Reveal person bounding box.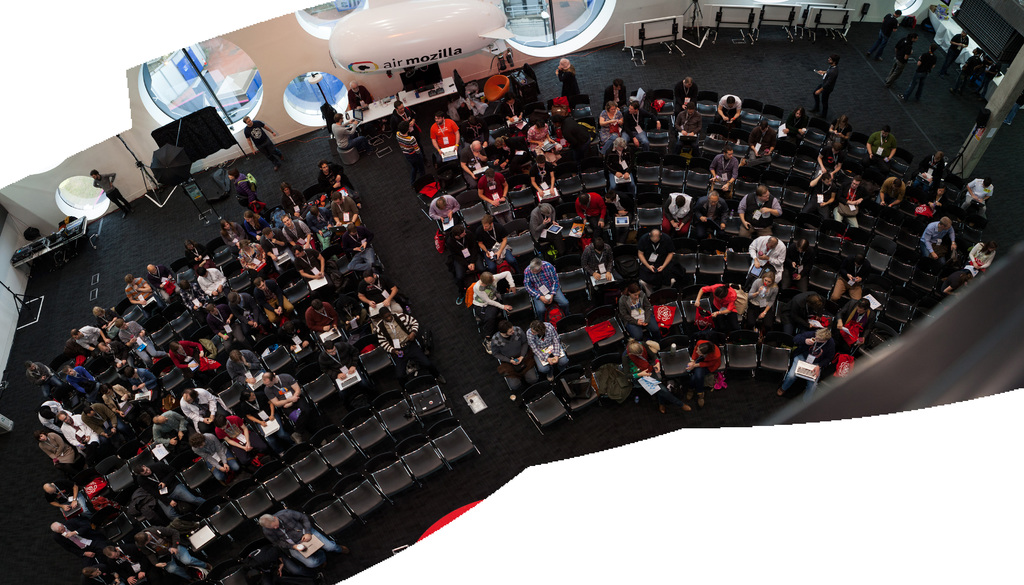
Revealed: left=329, top=110, right=380, bottom=152.
